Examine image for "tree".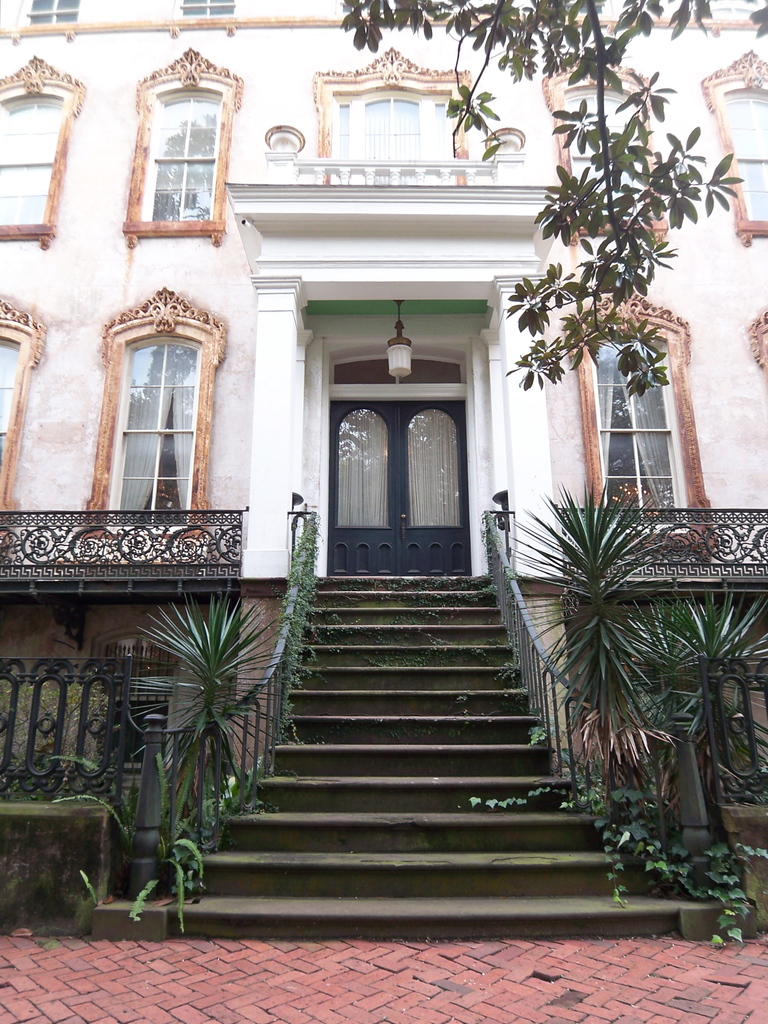
Examination result: [x1=334, y1=0, x2=767, y2=398].
